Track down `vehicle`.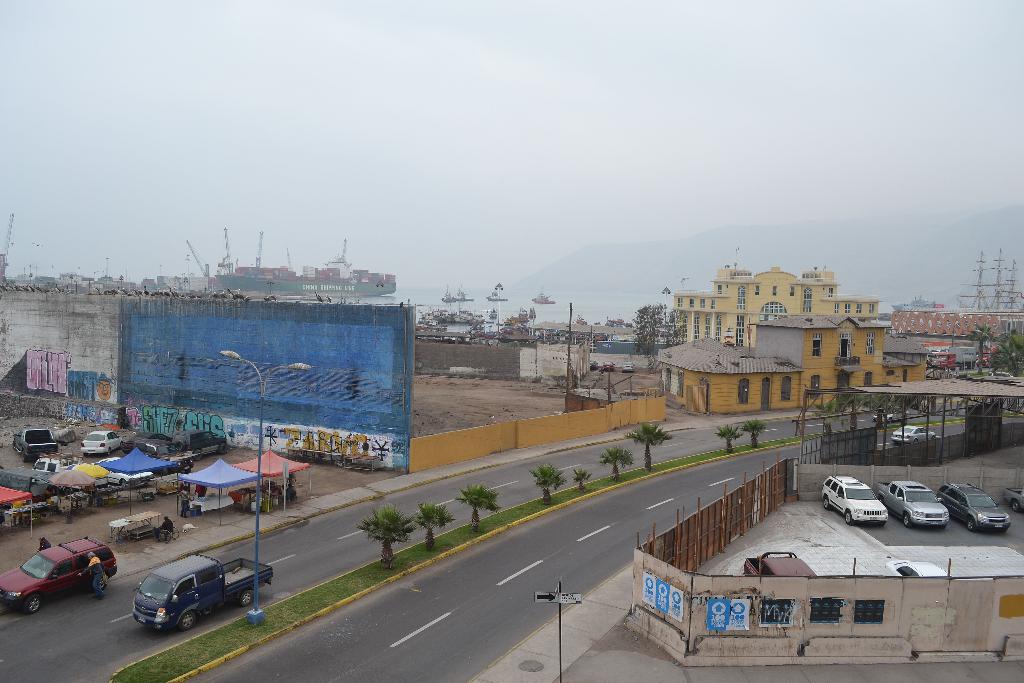
Tracked to (x1=887, y1=420, x2=934, y2=440).
